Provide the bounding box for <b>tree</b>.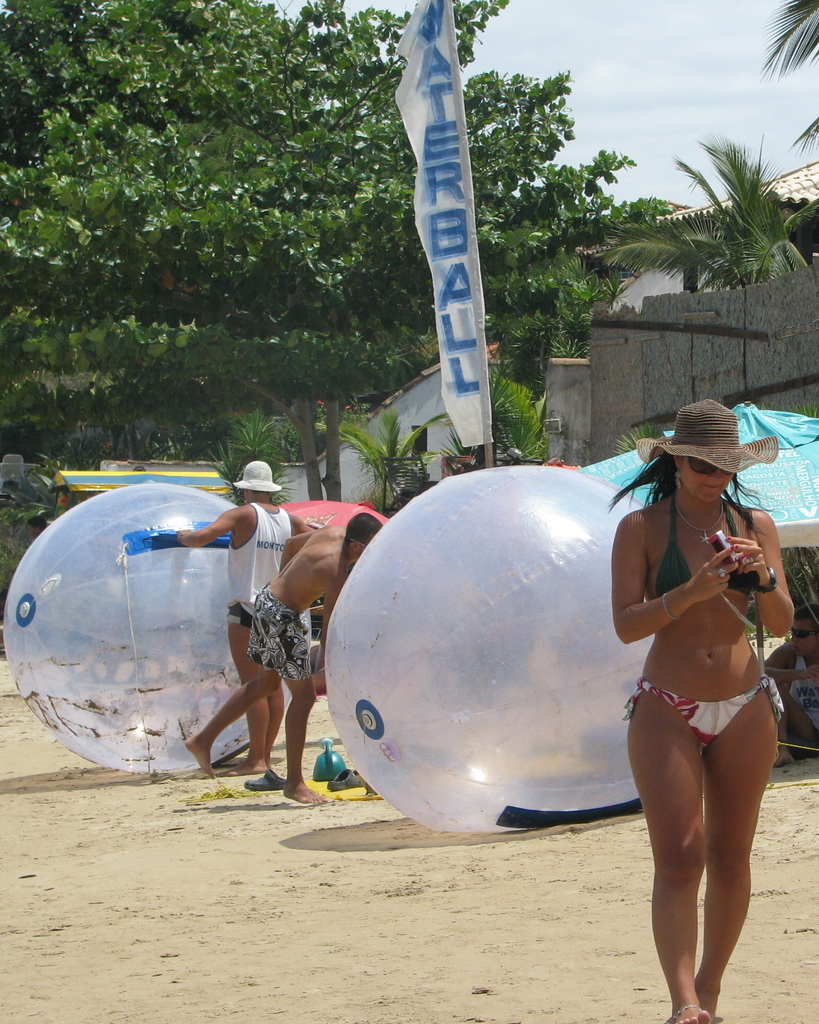
BBox(759, 1, 818, 80).
